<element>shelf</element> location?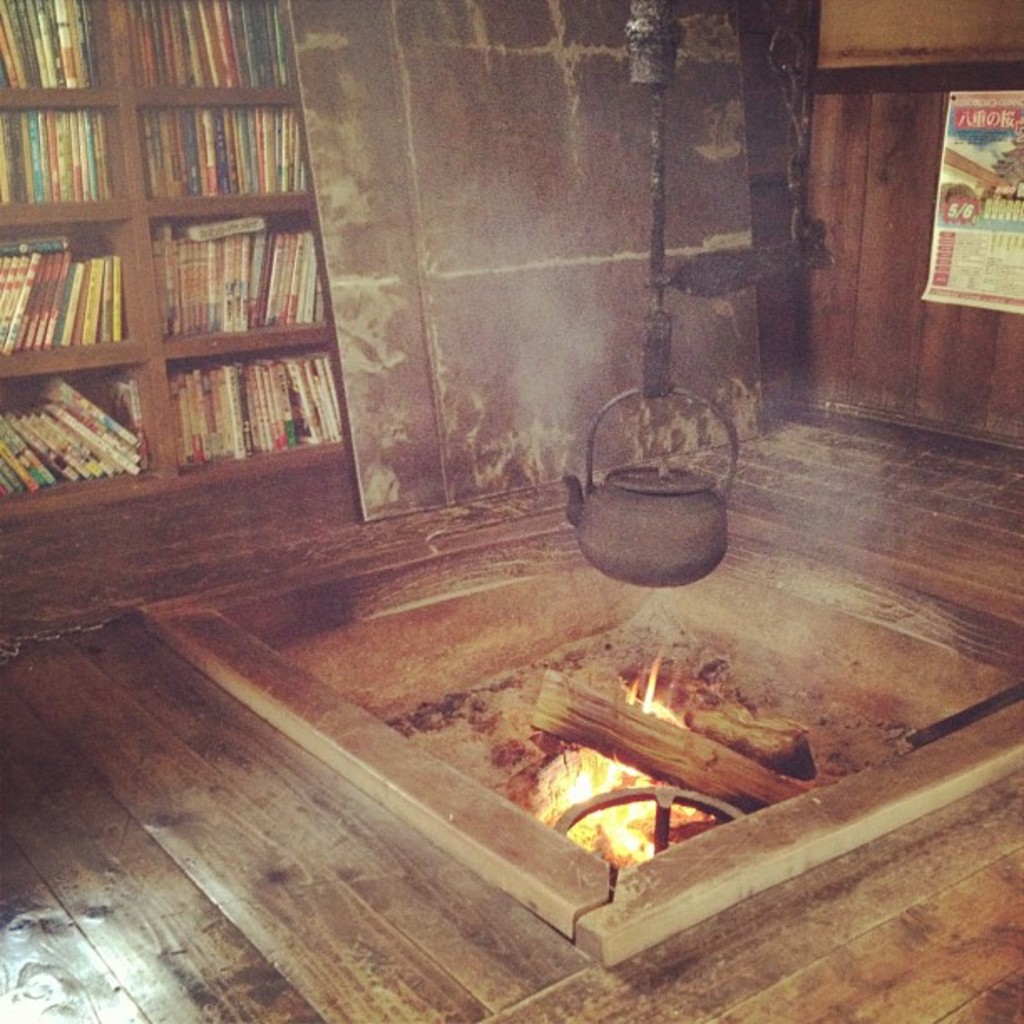
<region>87, 0, 311, 105</region>
